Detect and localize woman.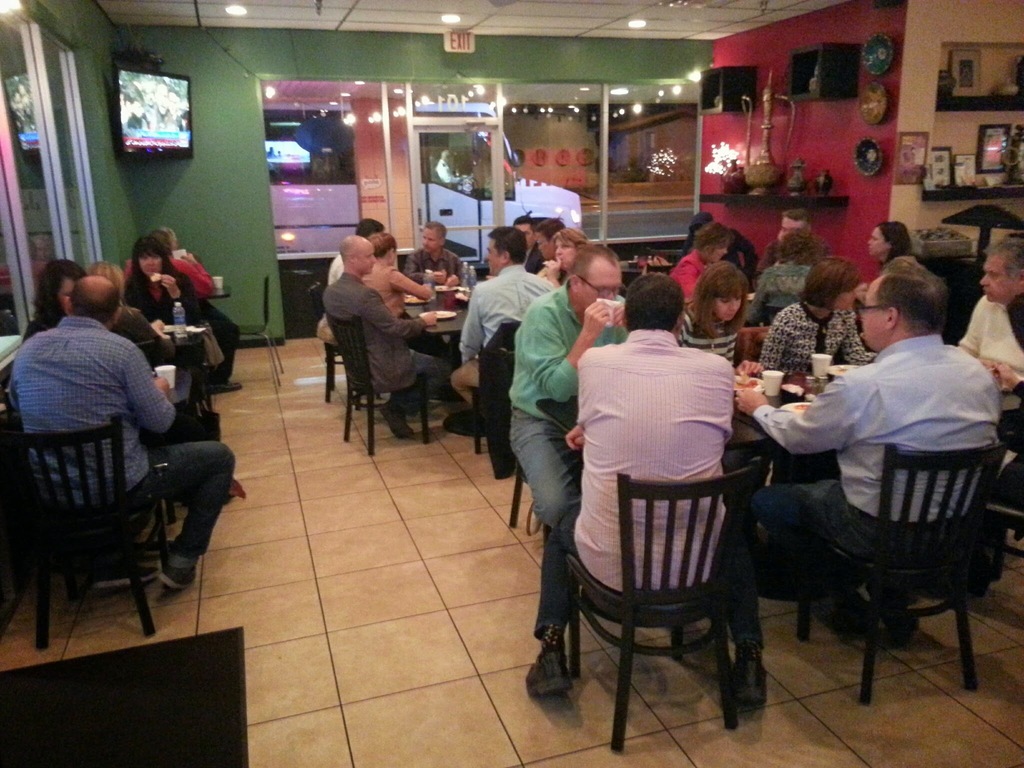
Localized at region(359, 230, 435, 312).
